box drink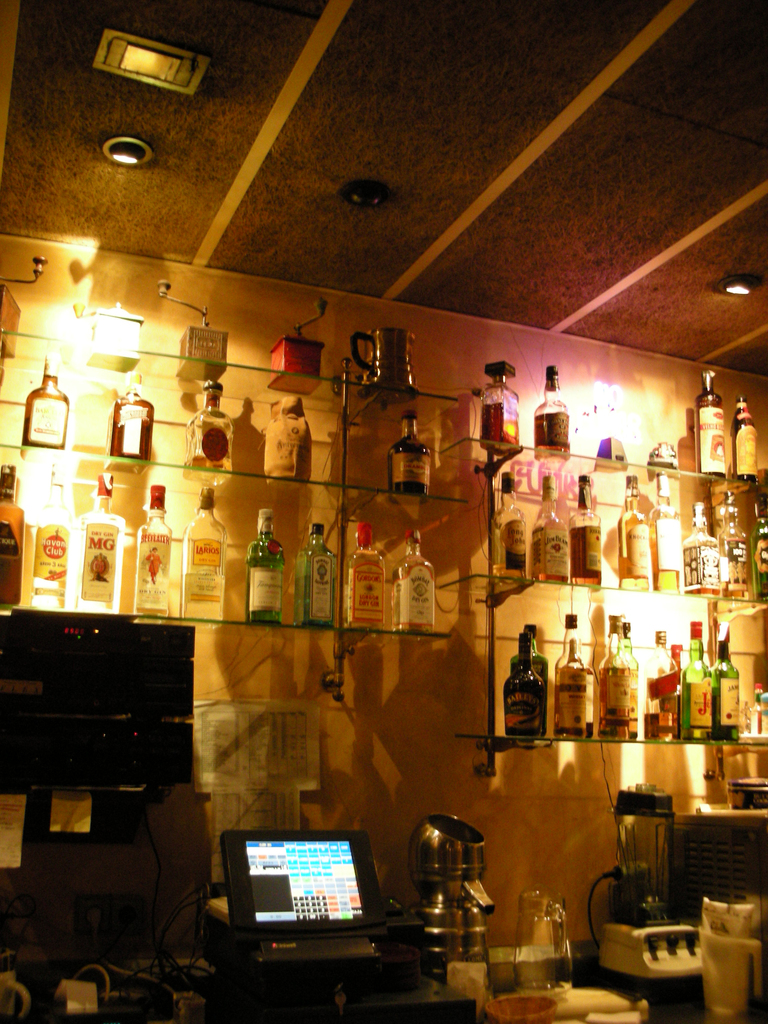
select_region(751, 493, 767, 604)
